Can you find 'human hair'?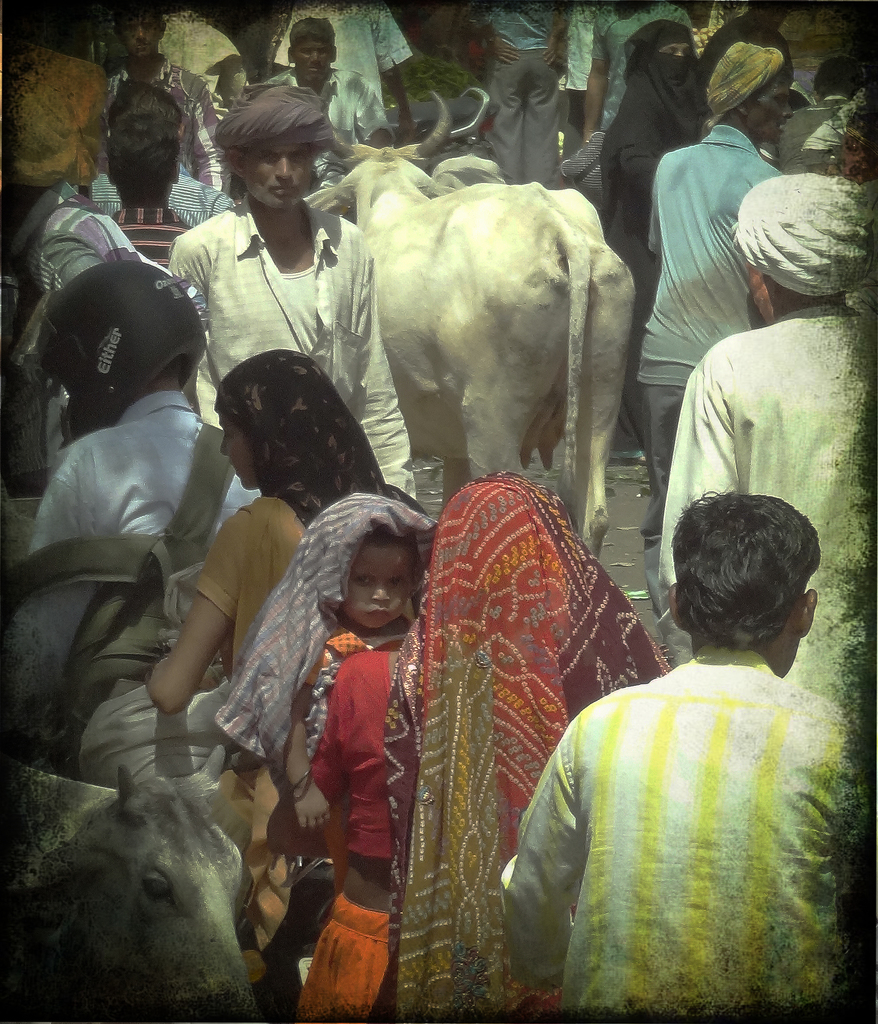
Yes, bounding box: 746 62 793 102.
